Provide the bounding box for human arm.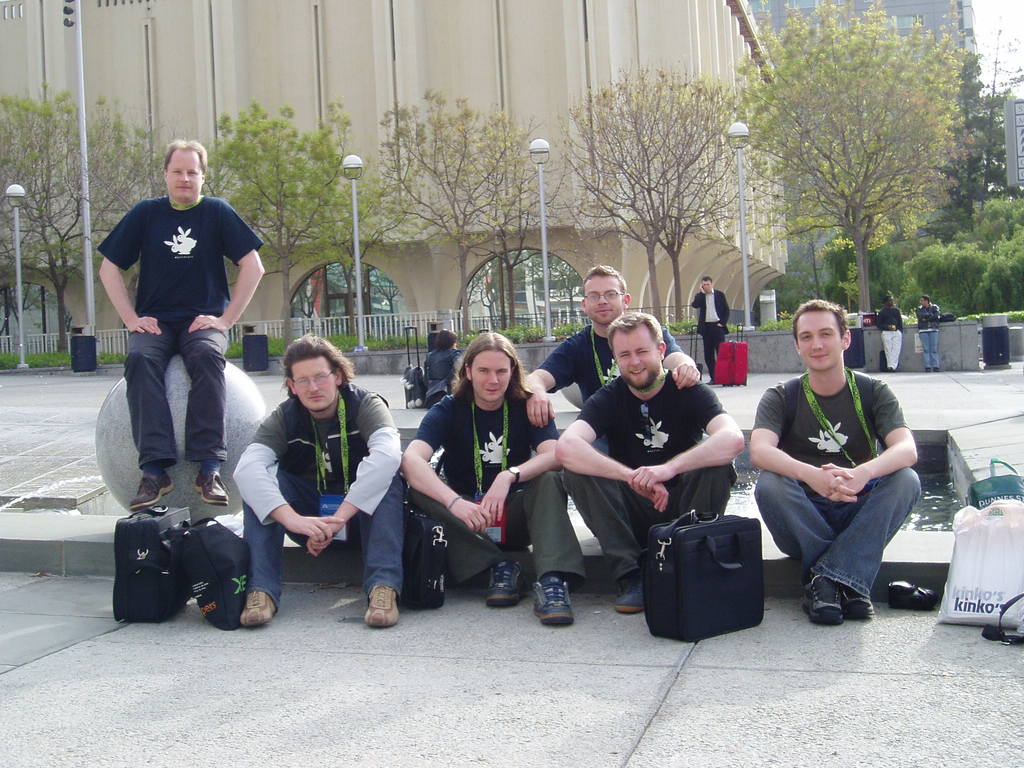
bbox=(474, 390, 563, 526).
